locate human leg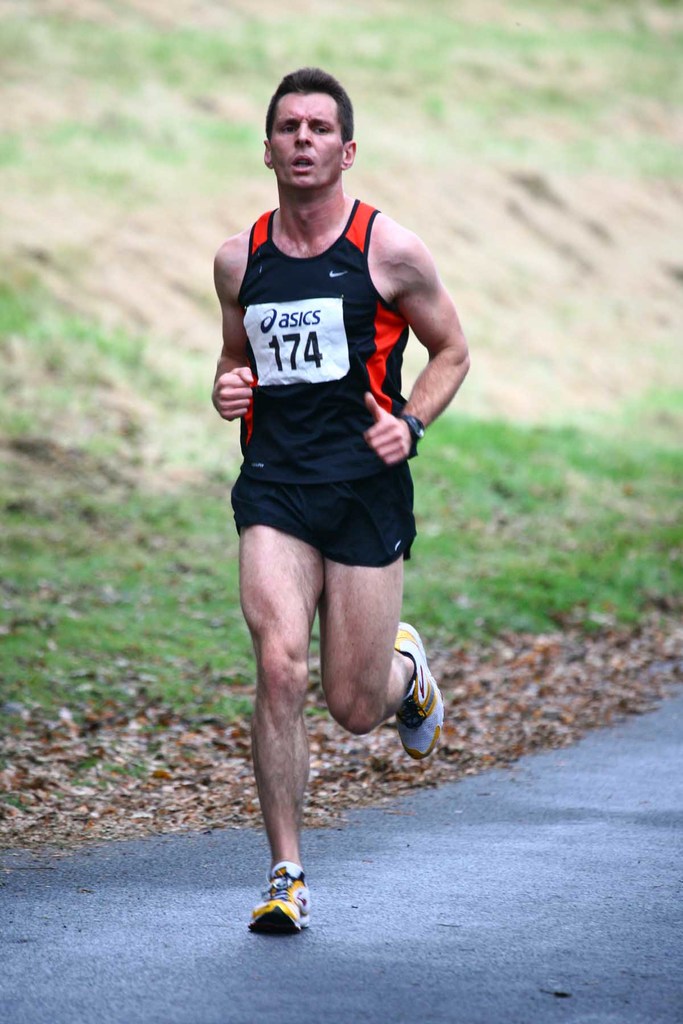
[x1=236, y1=468, x2=320, y2=934]
